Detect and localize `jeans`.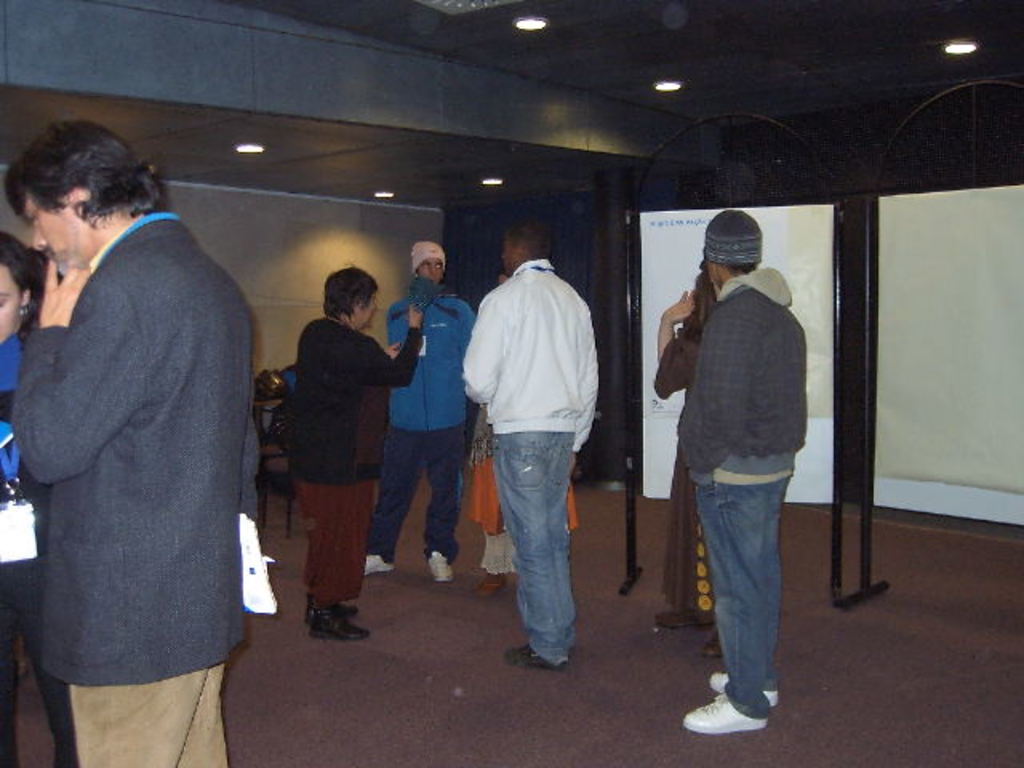
Localized at <box>694,478,790,718</box>.
